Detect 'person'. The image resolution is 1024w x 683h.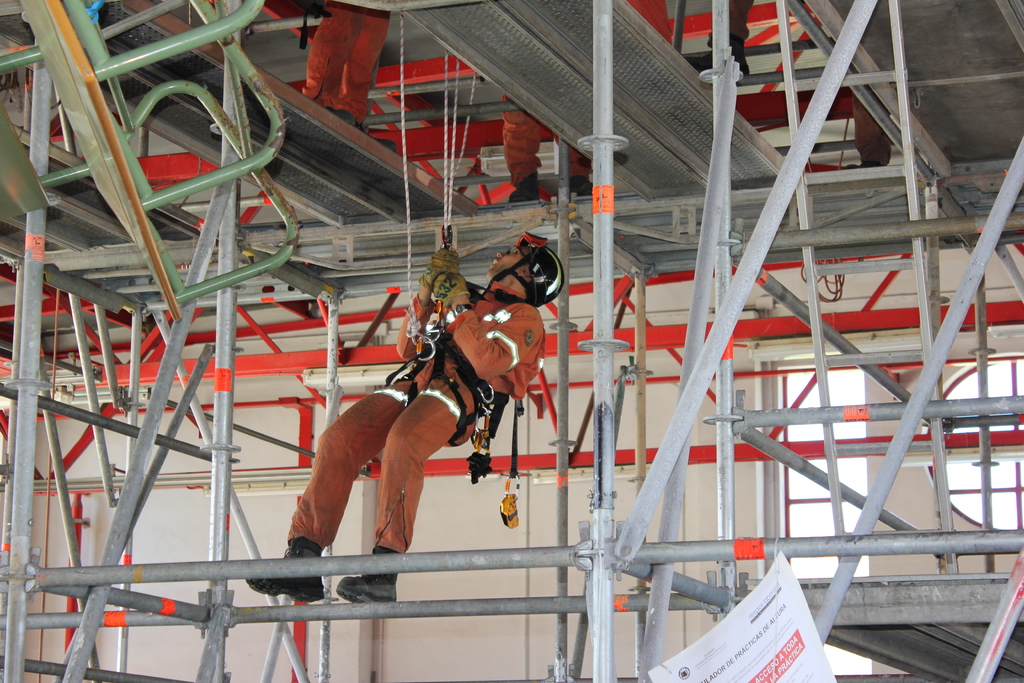
locate(252, 230, 566, 604).
